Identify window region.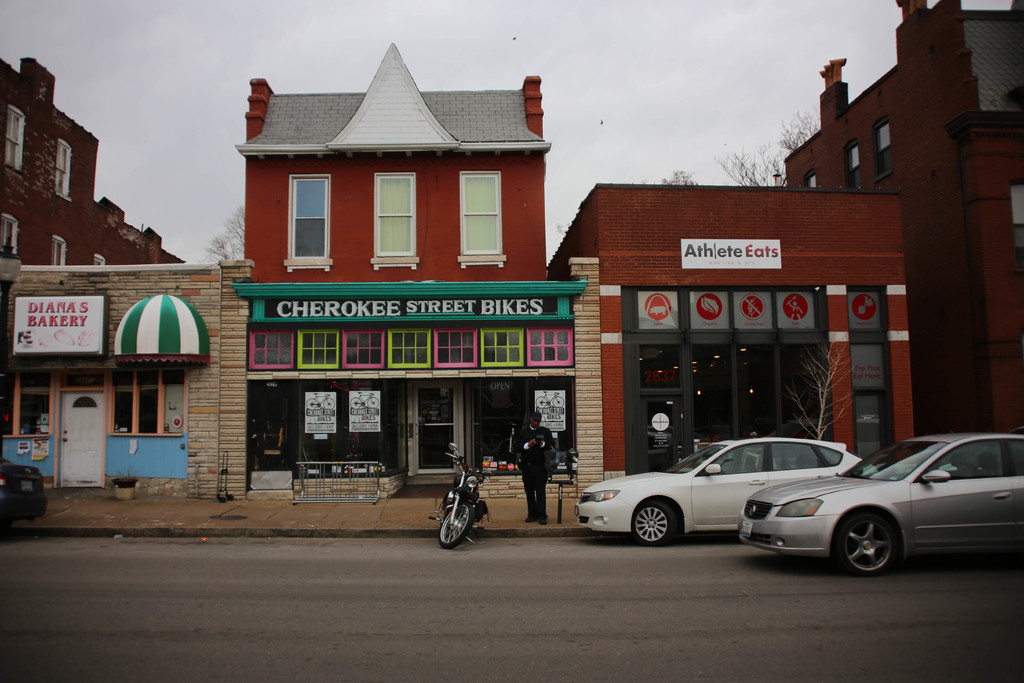
Region: (x1=523, y1=327, x2=578, y2=365).
